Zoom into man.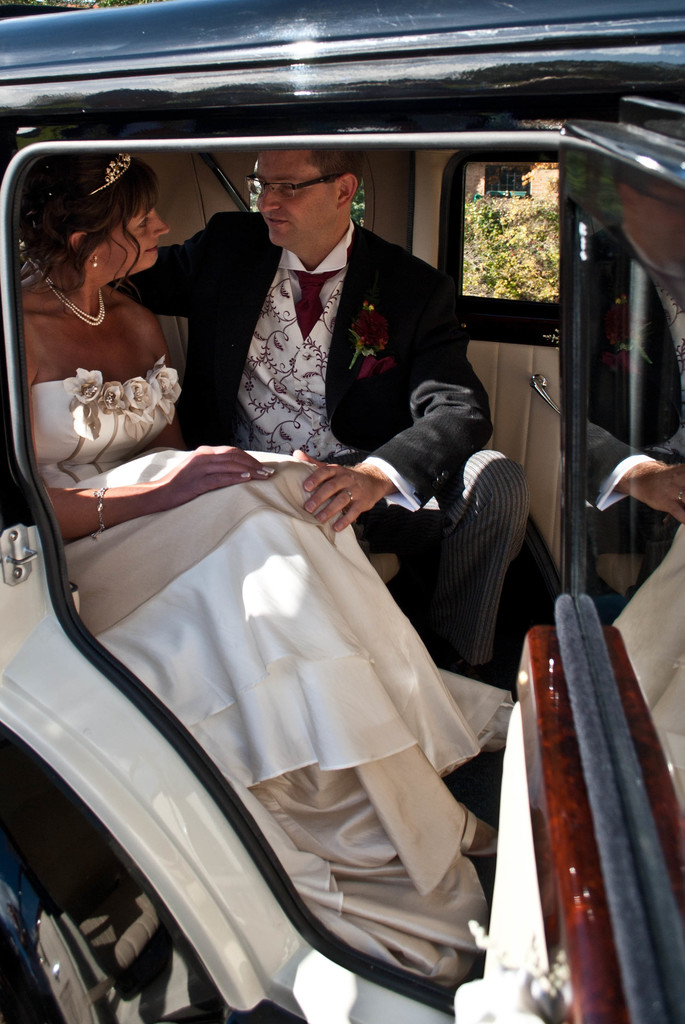
Zoom target: (x1=111, y1=139, x2=529, y2=659).
